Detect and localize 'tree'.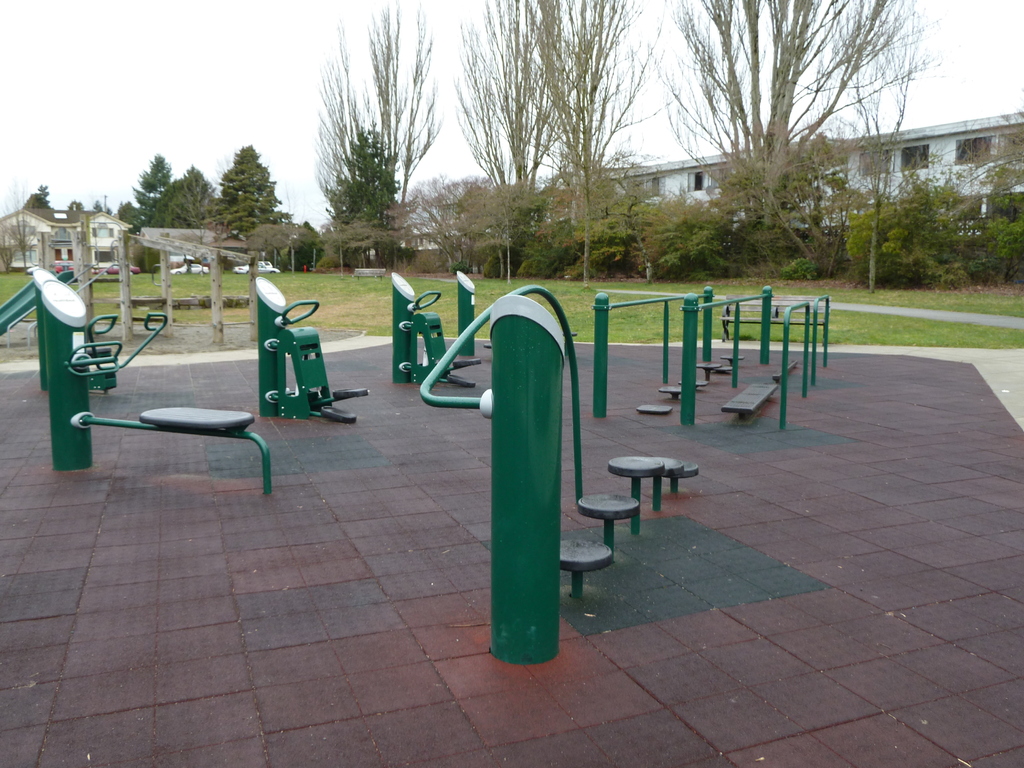
Localized at 217,143,285,239.
